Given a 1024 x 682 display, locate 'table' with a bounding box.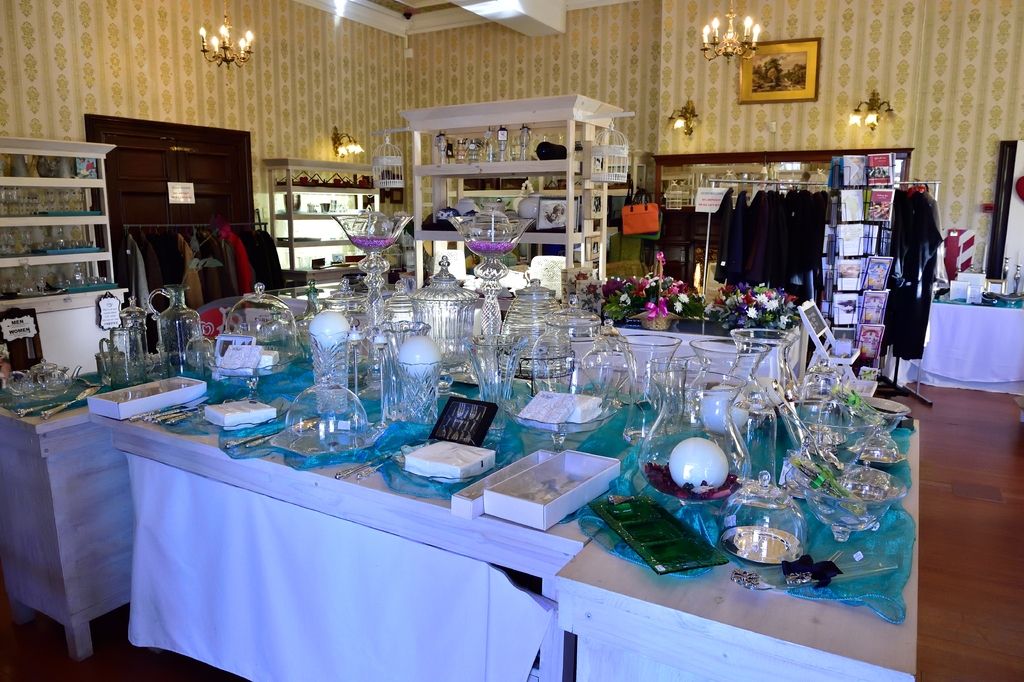
Located: {"left": 0, "top": 350, "right": 216, "bottom": 663}.
